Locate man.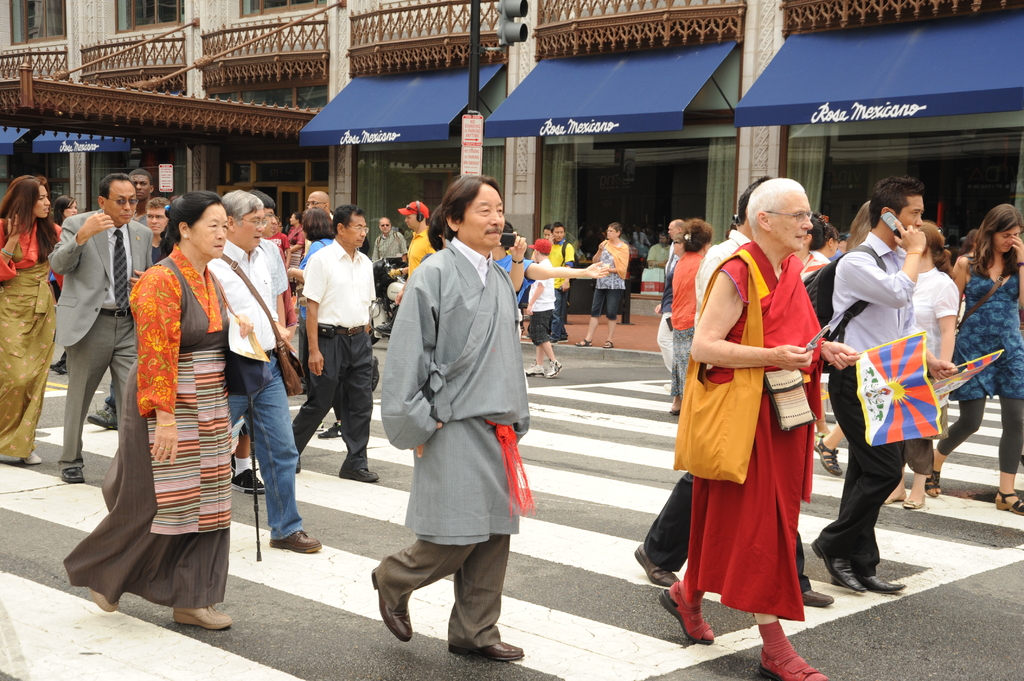
Bounding box: 651:175:861:680.
